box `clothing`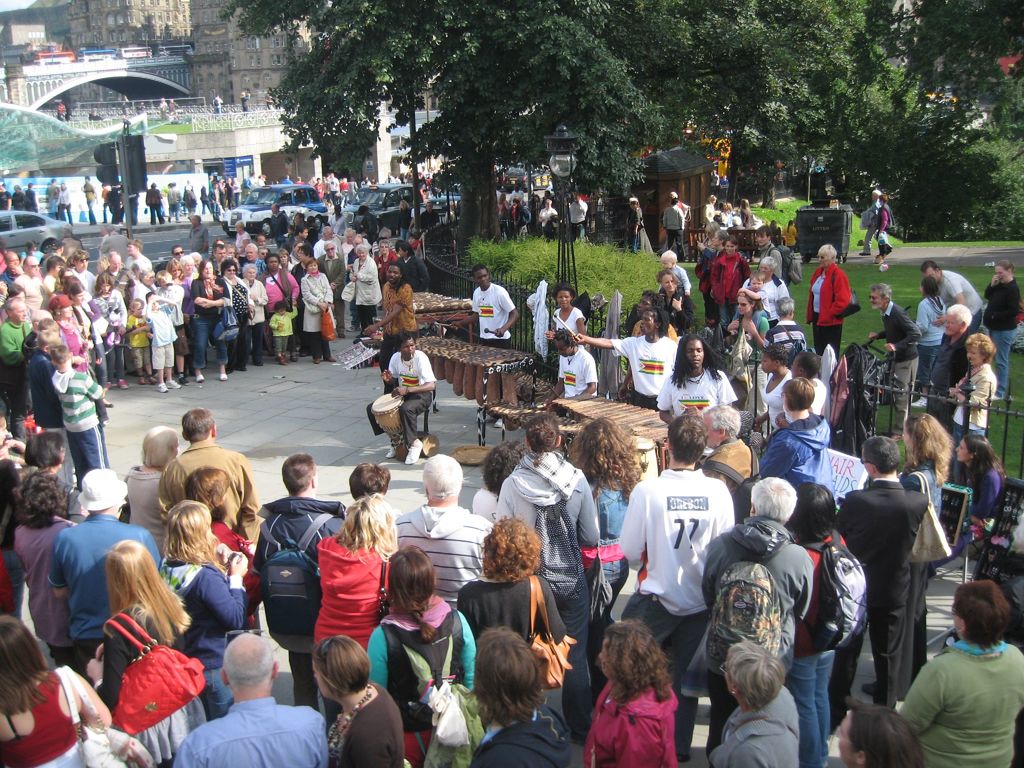
box(333, 682, 403, 767)
